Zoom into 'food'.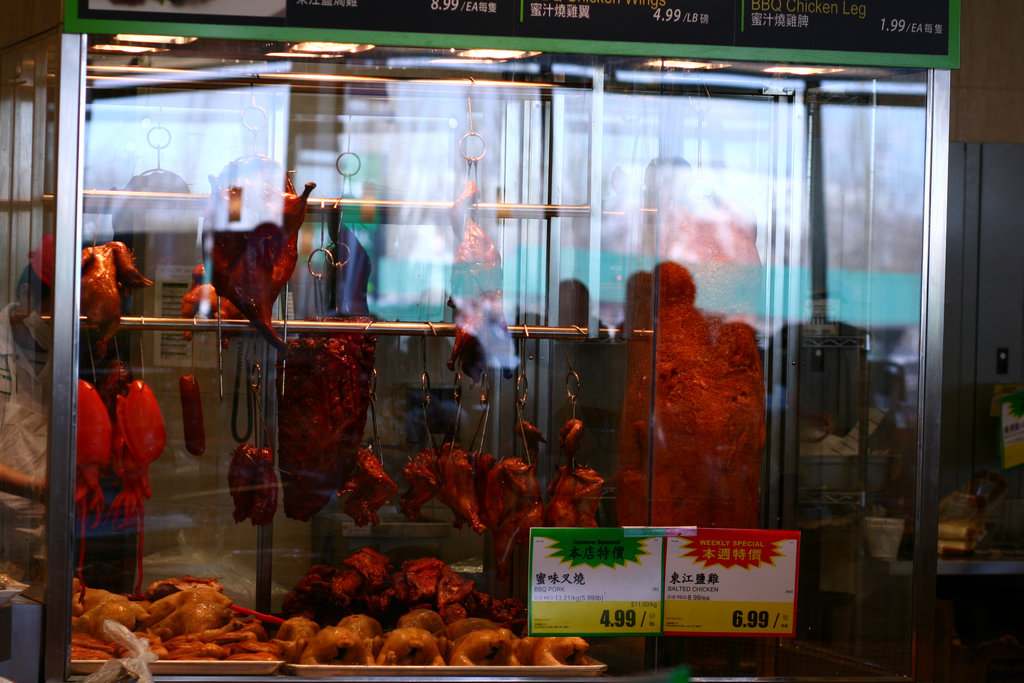
Zoom target: [68, 375, 120, 526].
